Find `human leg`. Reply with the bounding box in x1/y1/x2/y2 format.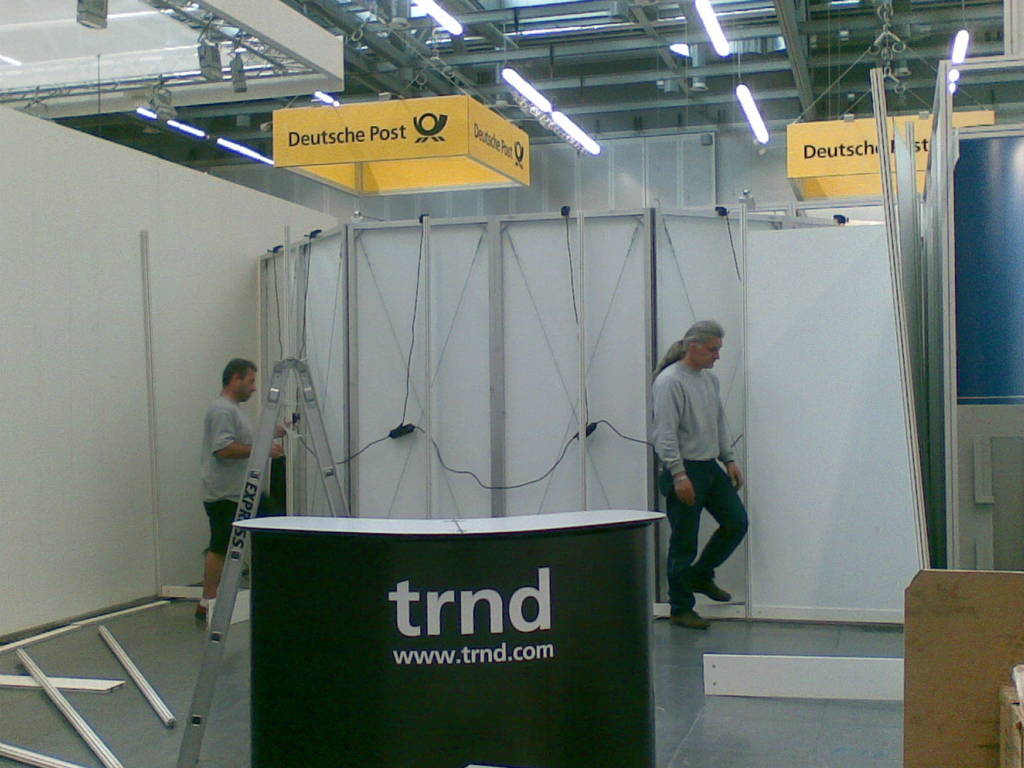
659/465/705/626.
